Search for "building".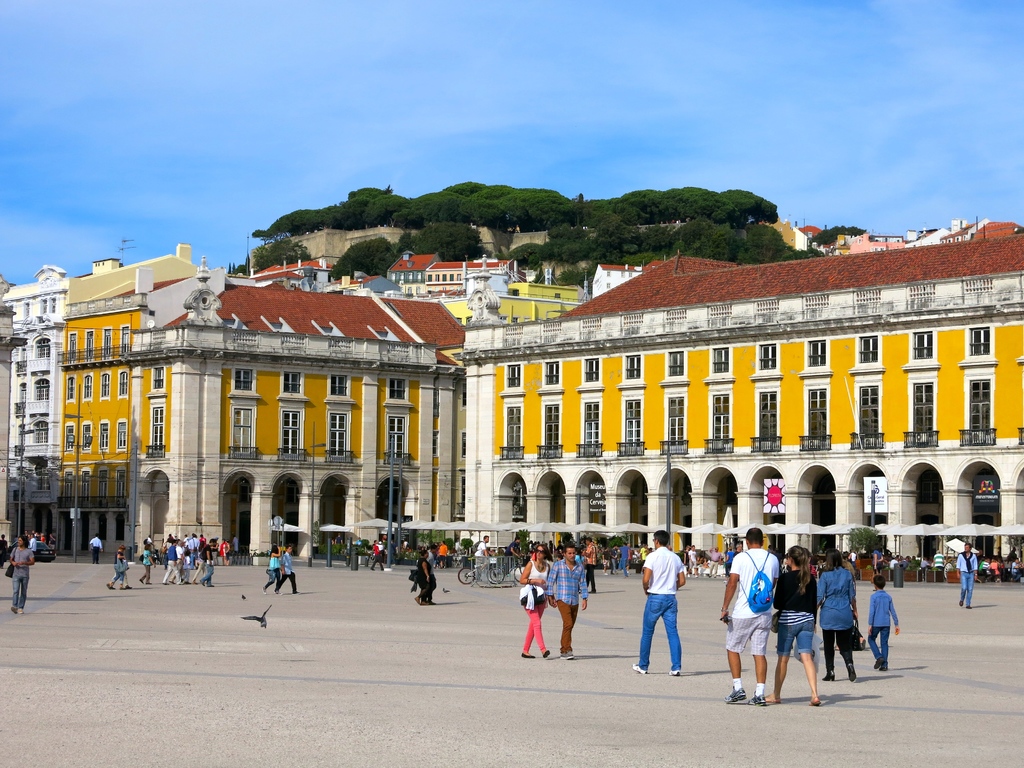
Found at 454/252/1023/583.
